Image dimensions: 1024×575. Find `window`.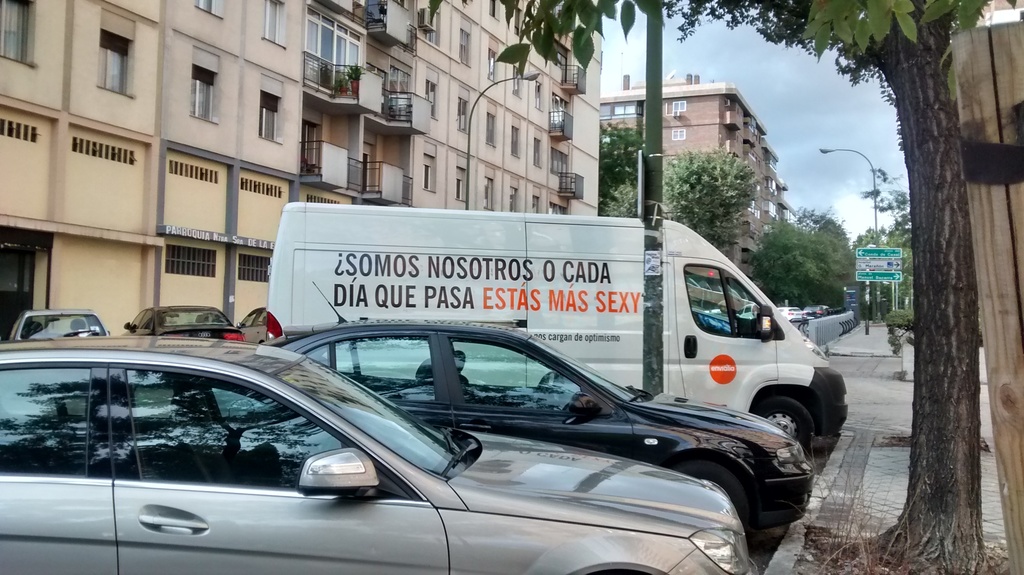
pyautogui.locateOnScreen(485, 101, 500, 148).
